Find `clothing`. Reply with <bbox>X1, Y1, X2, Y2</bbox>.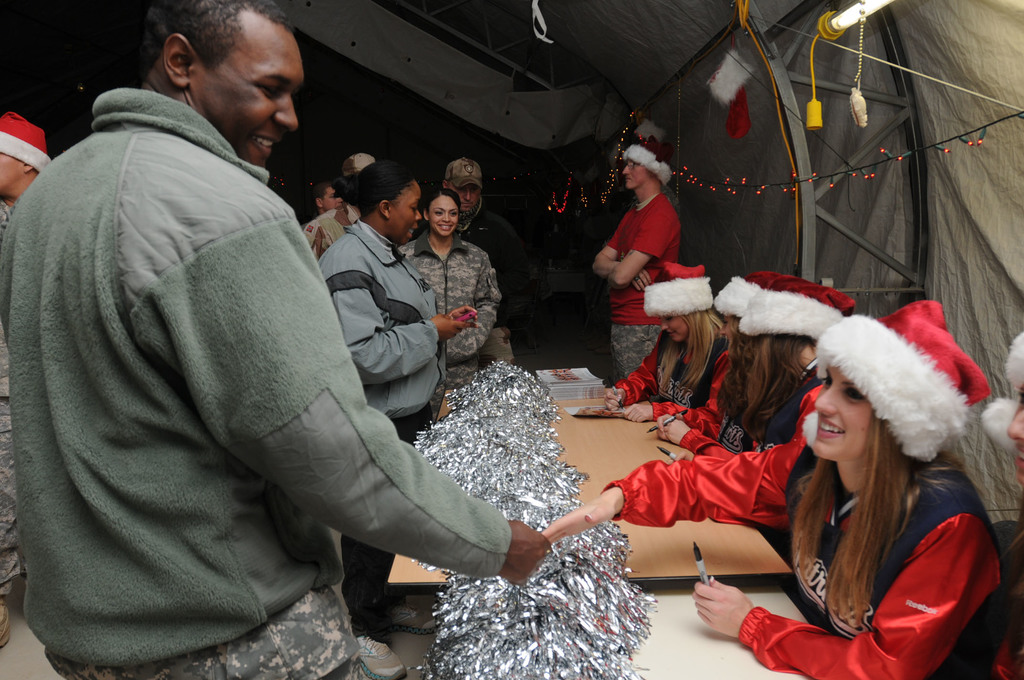
<bbox>681, 354, 821, 458</bbox>.
